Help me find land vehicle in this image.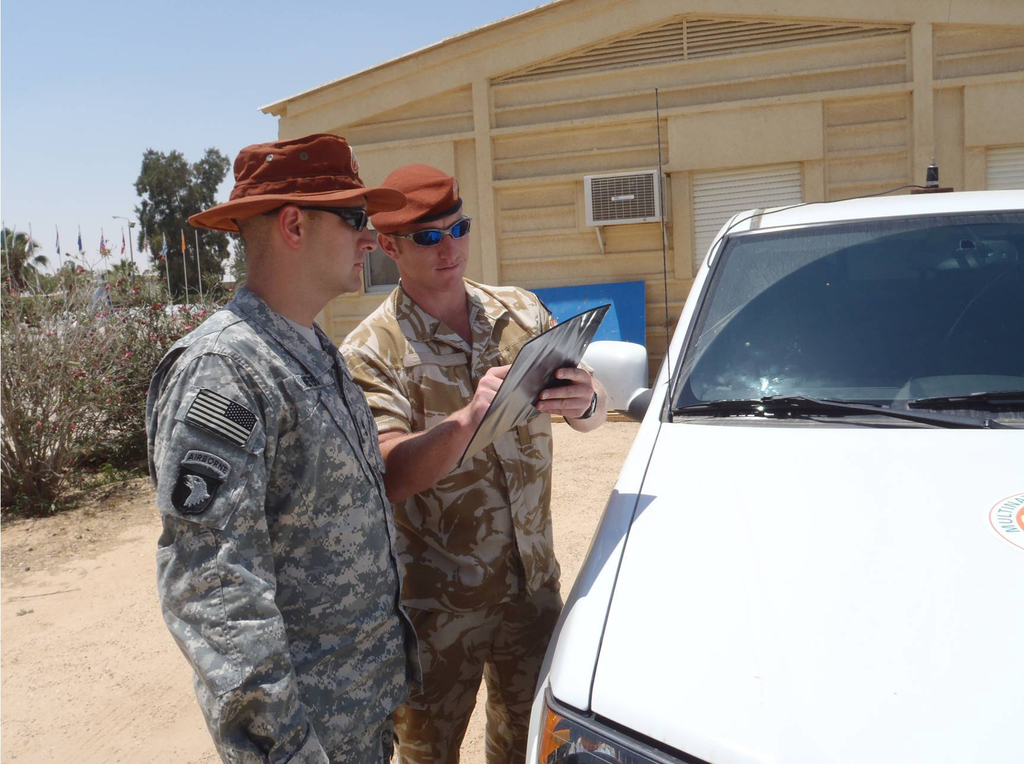
Found it: {"x1": 521, "y1": 188, "x2": 1023, "y2": 763}.
